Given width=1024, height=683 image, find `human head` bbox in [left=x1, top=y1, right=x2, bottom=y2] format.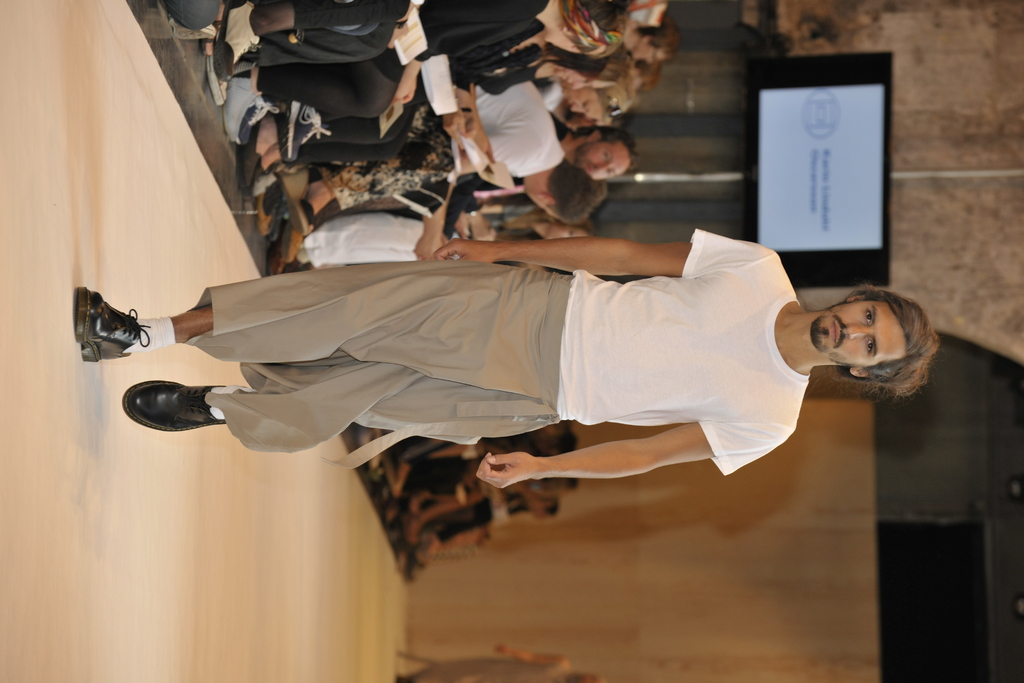
[left=628, top=58, right=661, bottom=93].
